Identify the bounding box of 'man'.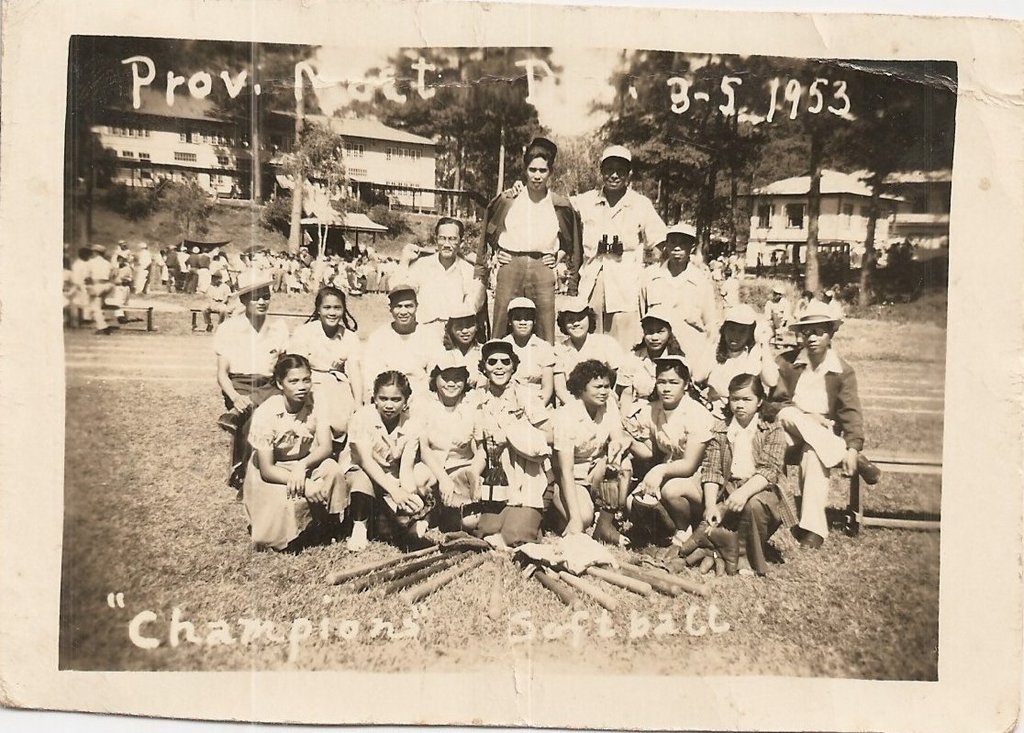
762:302:884:547.
